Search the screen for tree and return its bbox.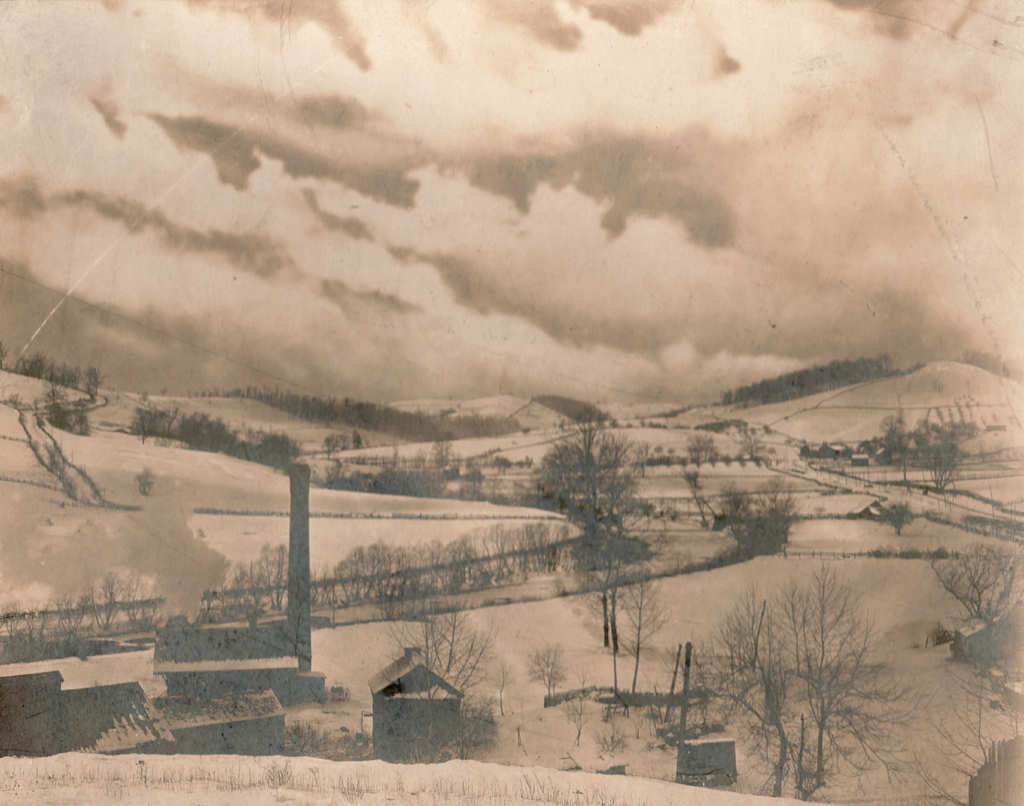
Found: [x1=938, y1=532, x2=1017, y2=652].
